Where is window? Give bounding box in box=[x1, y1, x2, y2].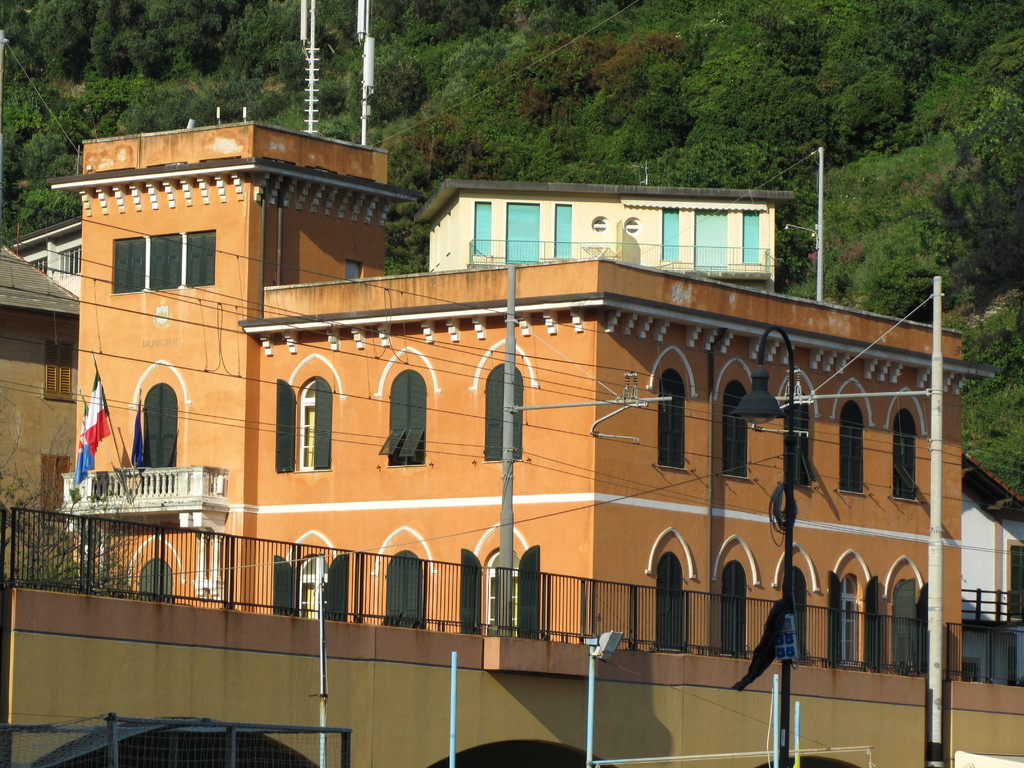
box=[723, 383, 759, 479].
